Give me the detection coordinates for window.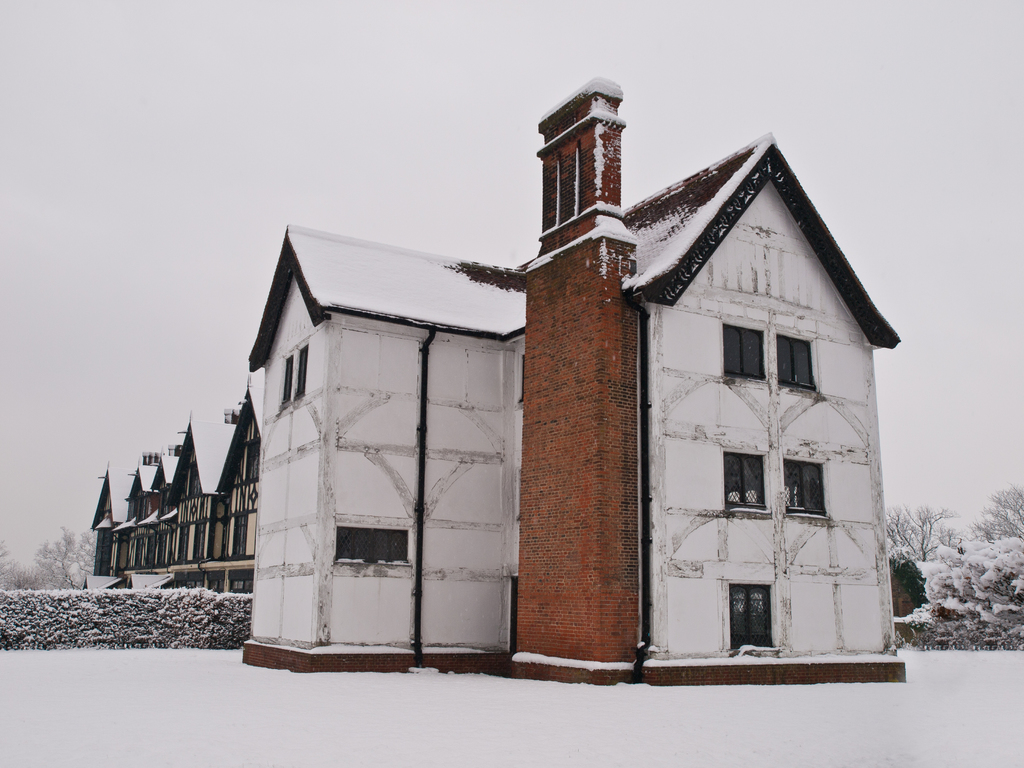
<bbox>722, 451, 767, 515</bbox>.
